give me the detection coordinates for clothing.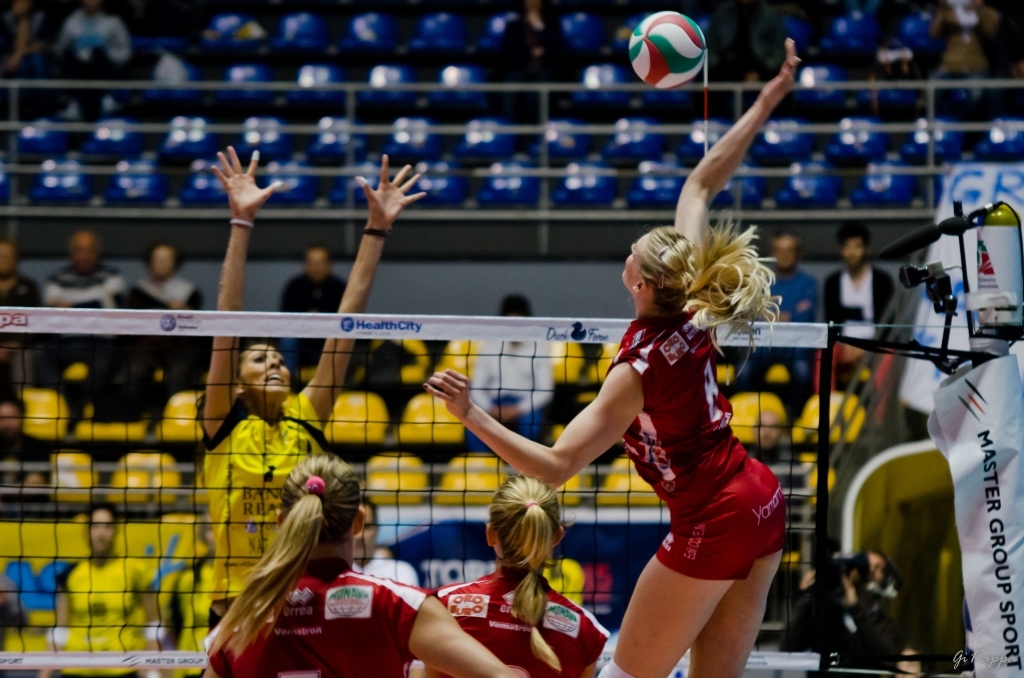
l=6, t=266, r=54, b=364.
